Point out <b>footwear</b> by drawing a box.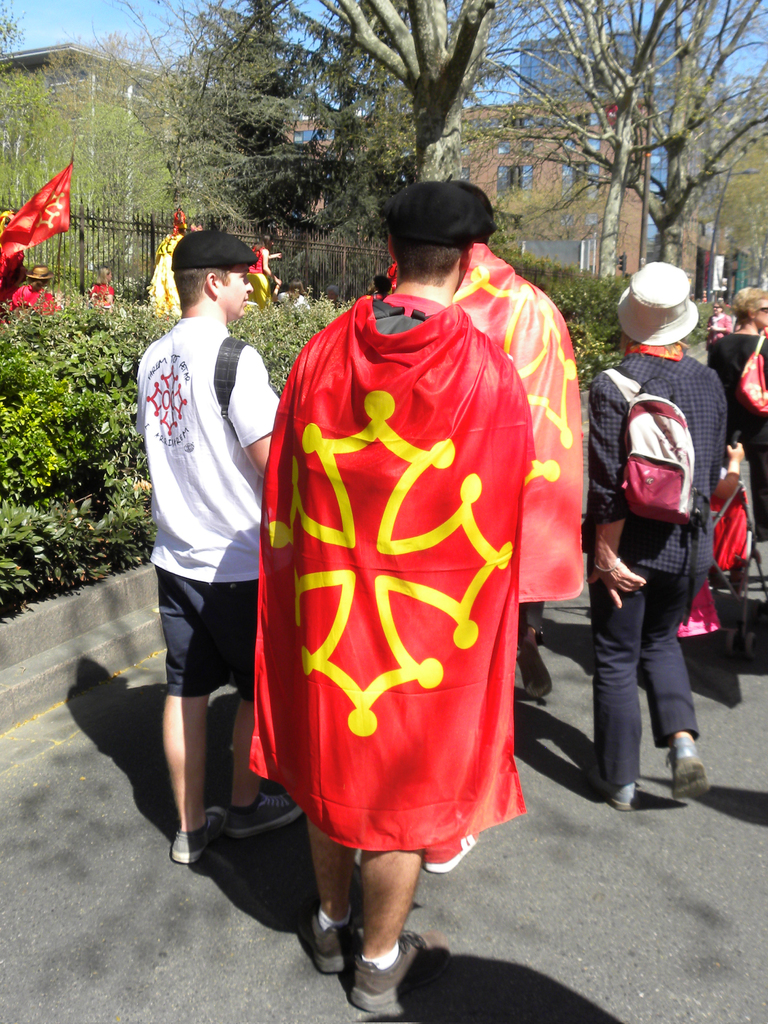
rect(225, 788, 307, 840).
